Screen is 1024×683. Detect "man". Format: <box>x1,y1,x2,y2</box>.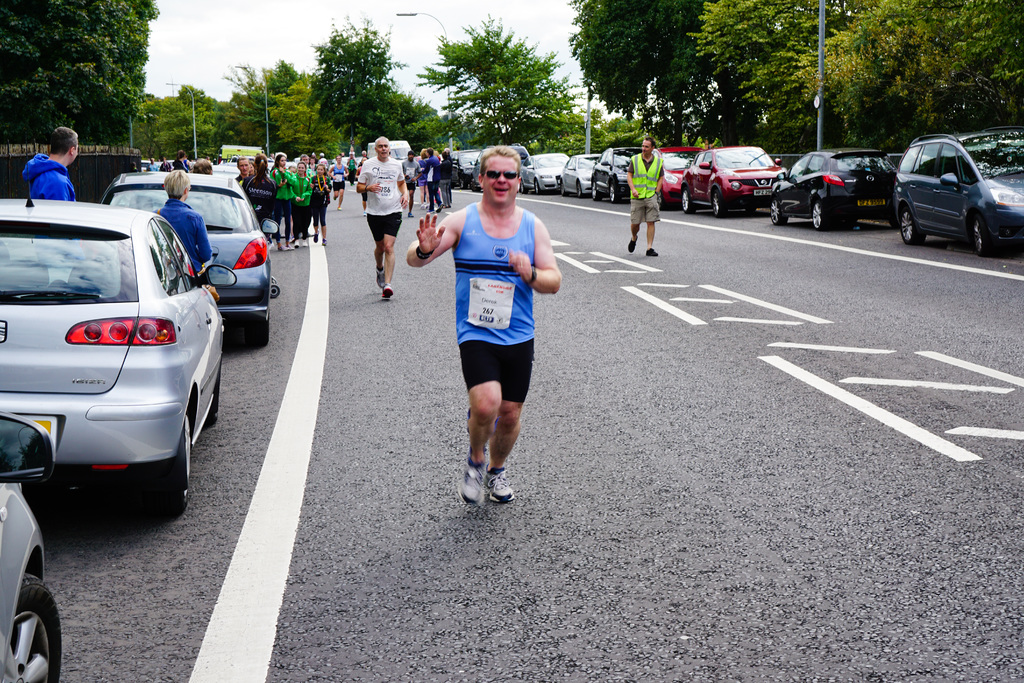
<box>627,137,664,256</box>.
